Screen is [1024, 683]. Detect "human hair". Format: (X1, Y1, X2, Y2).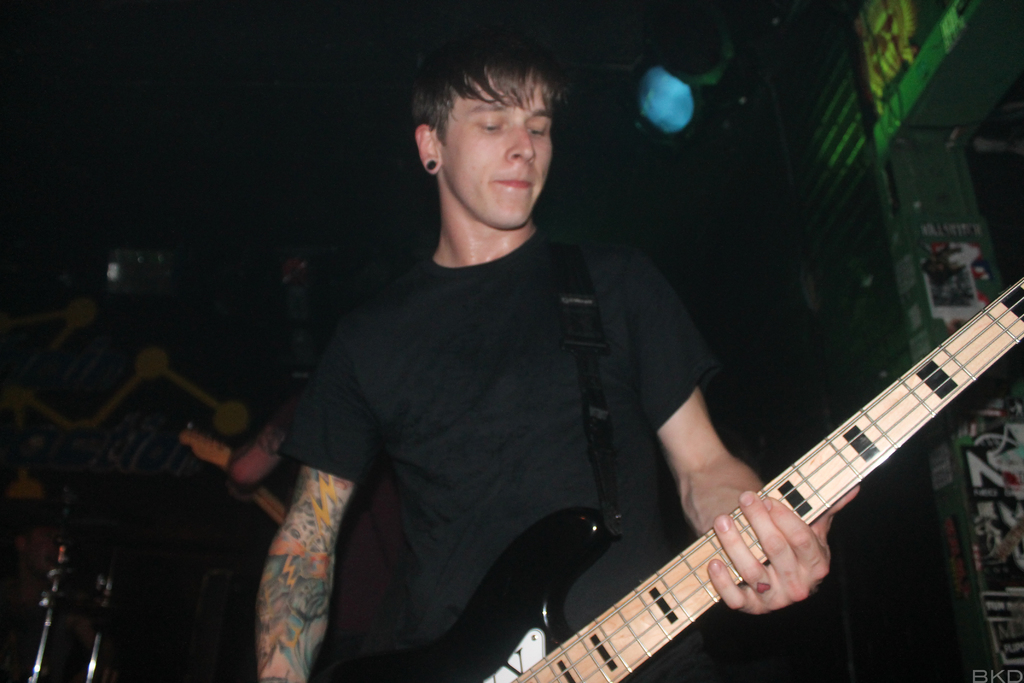
(408, 42, 570, 140).
